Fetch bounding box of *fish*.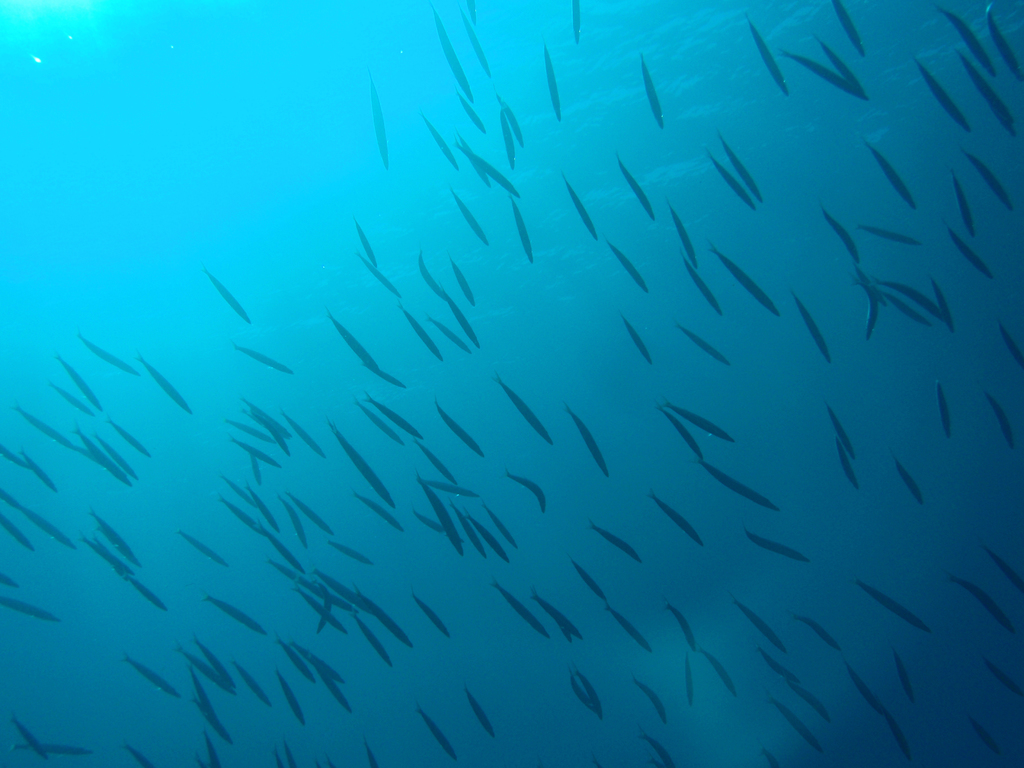
Bbox: (left=314, top=566, right=366, bottom=612).
